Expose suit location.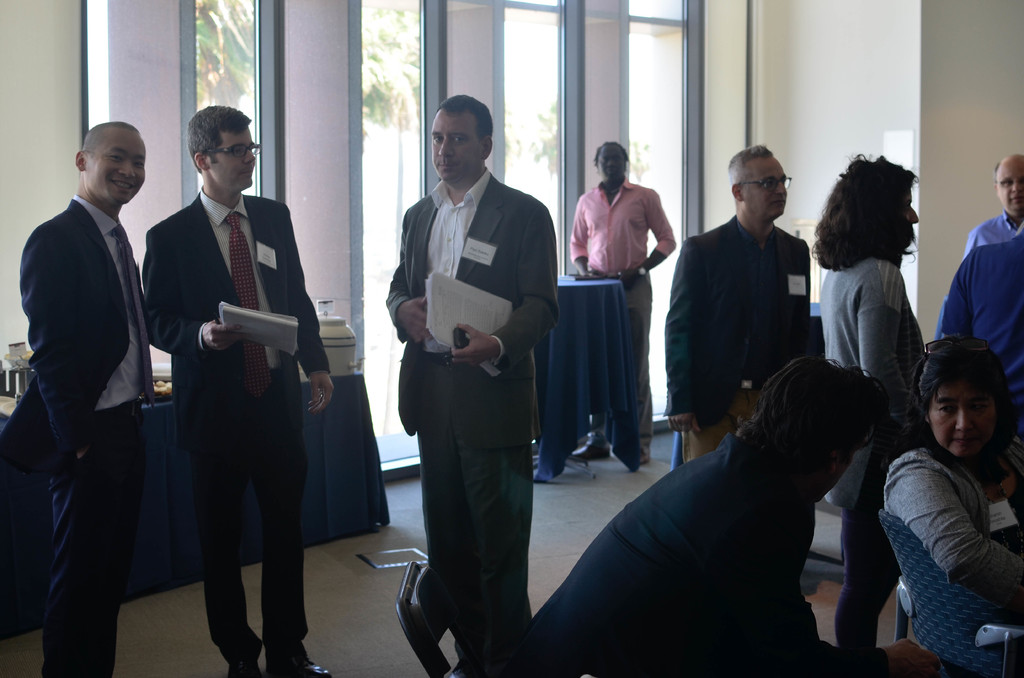
Exposed at region(488, 433, 893, 677).
